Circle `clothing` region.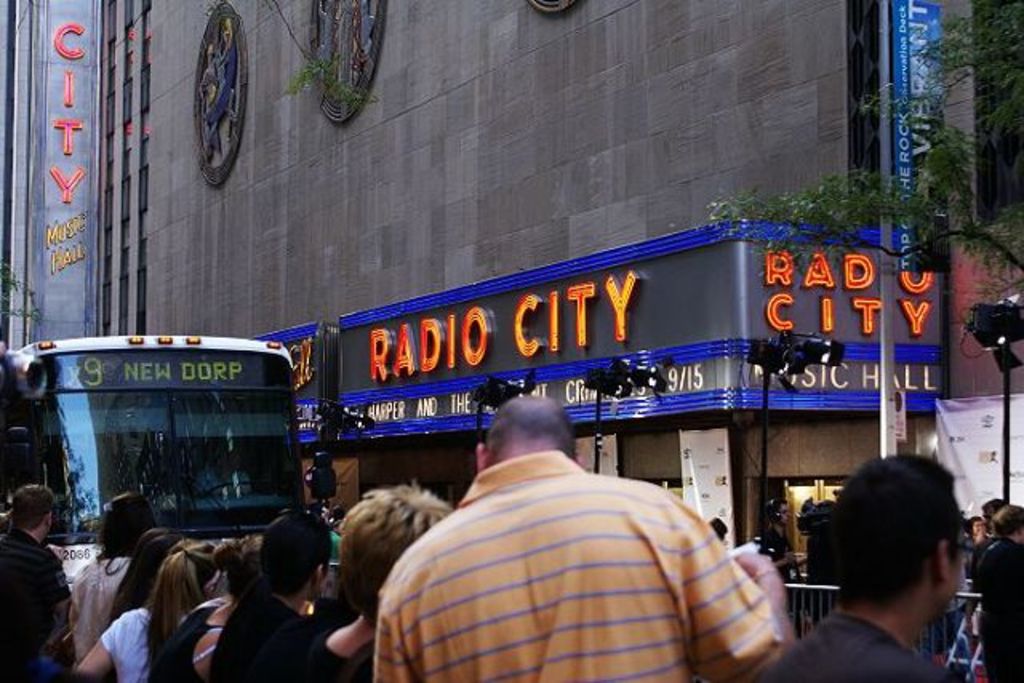
Region: [213, 579, 317, 681].
